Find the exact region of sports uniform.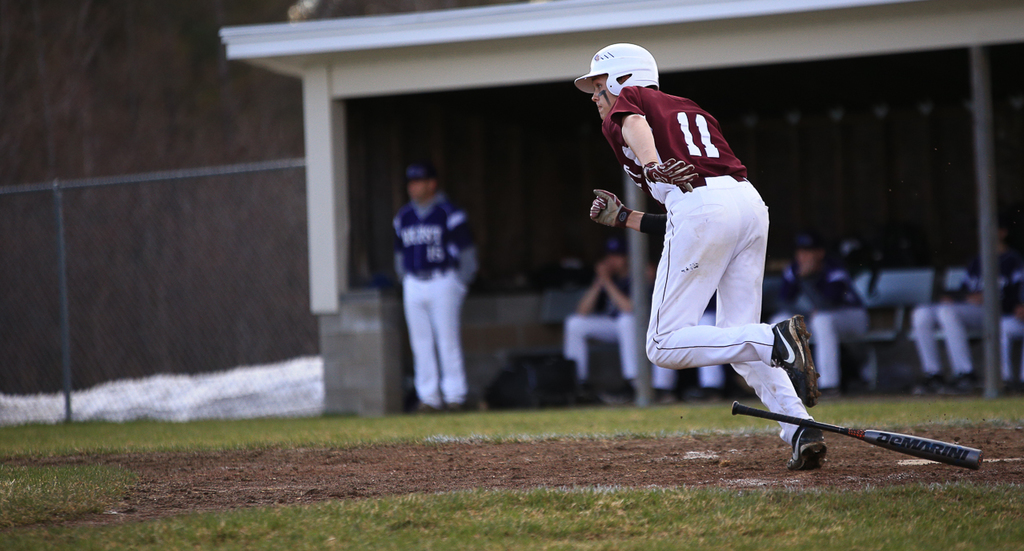
Exact region: 553, 239, 653, 396.
